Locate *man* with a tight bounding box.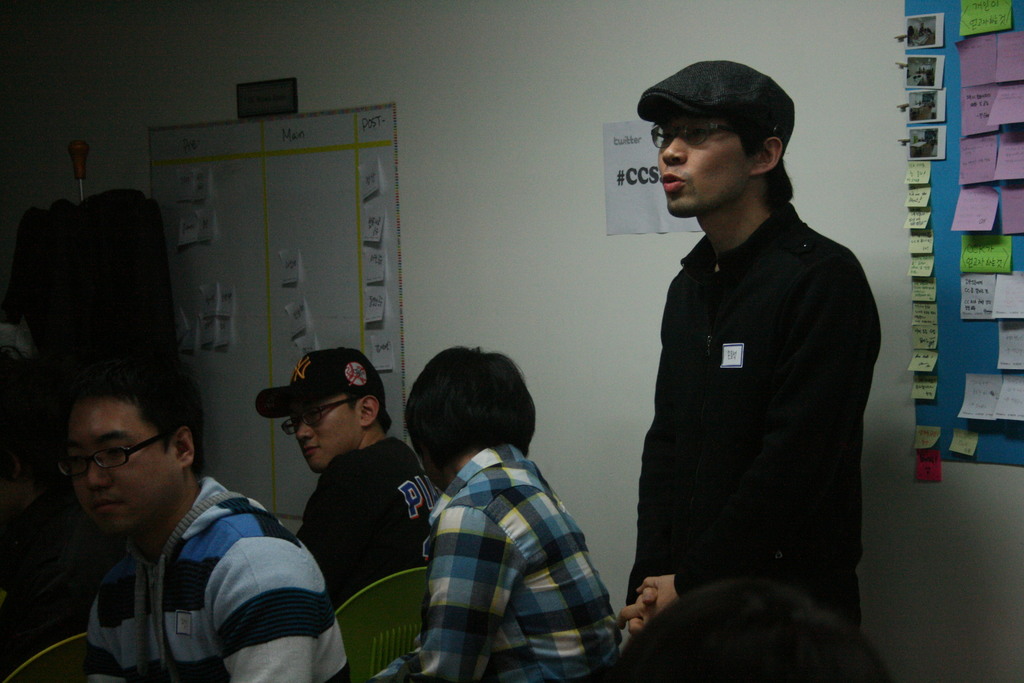
(253,349,439,603).
